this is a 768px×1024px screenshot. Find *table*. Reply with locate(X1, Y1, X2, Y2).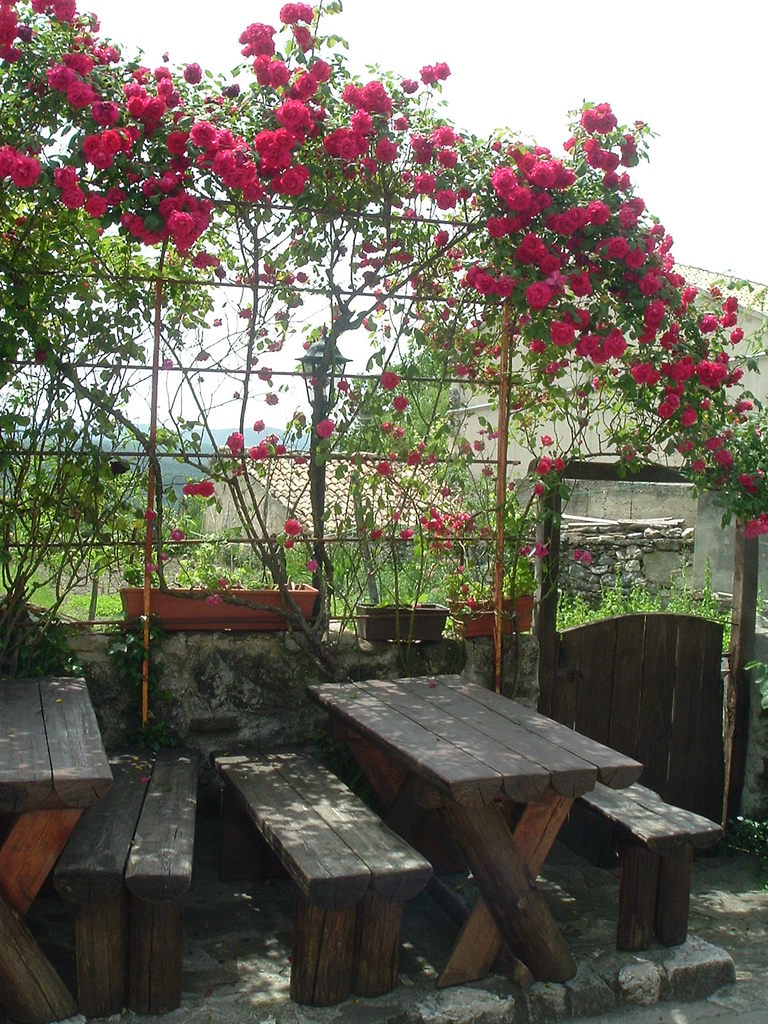
locate(212, 758, 445, 1002).
